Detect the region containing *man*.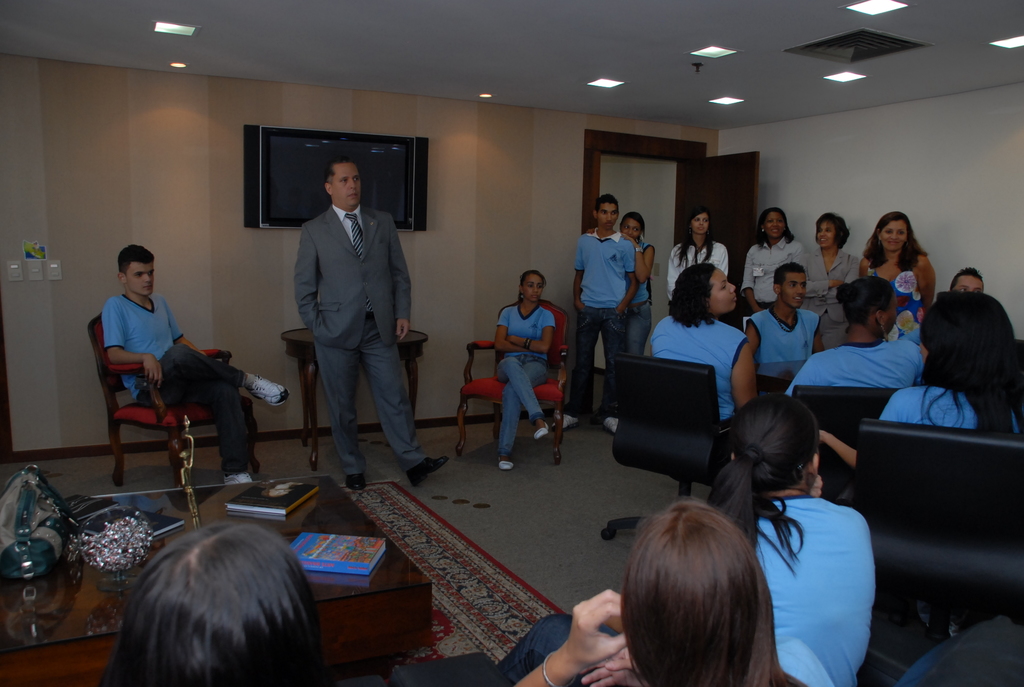
<bbox>951, 265, 986, 293</bbox>.
